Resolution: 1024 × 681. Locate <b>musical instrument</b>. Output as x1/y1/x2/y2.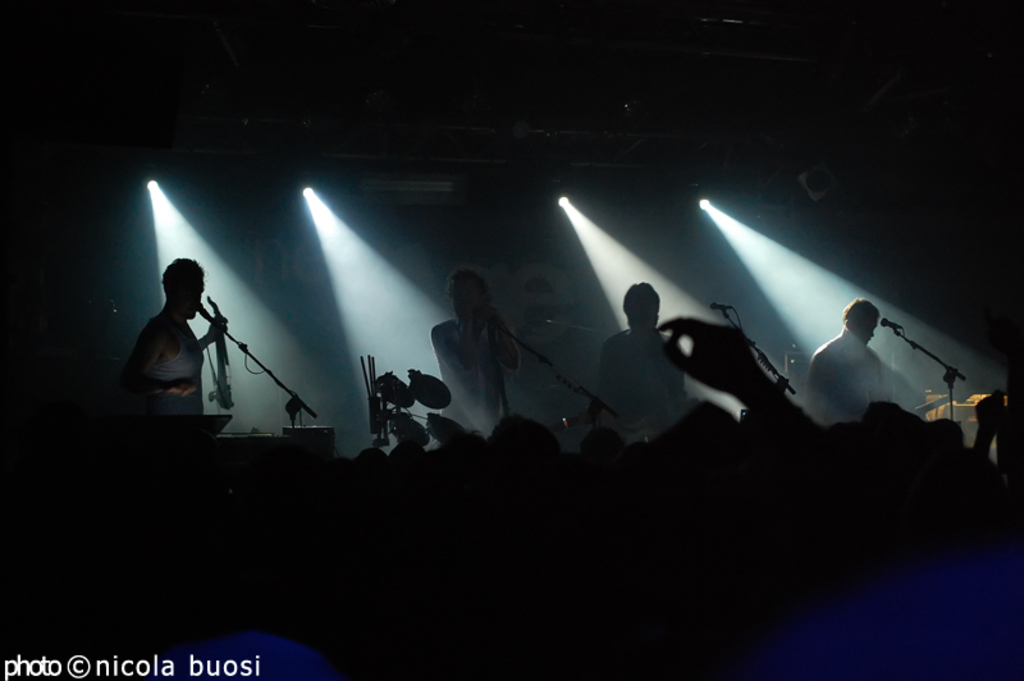
407/365/456/408.
